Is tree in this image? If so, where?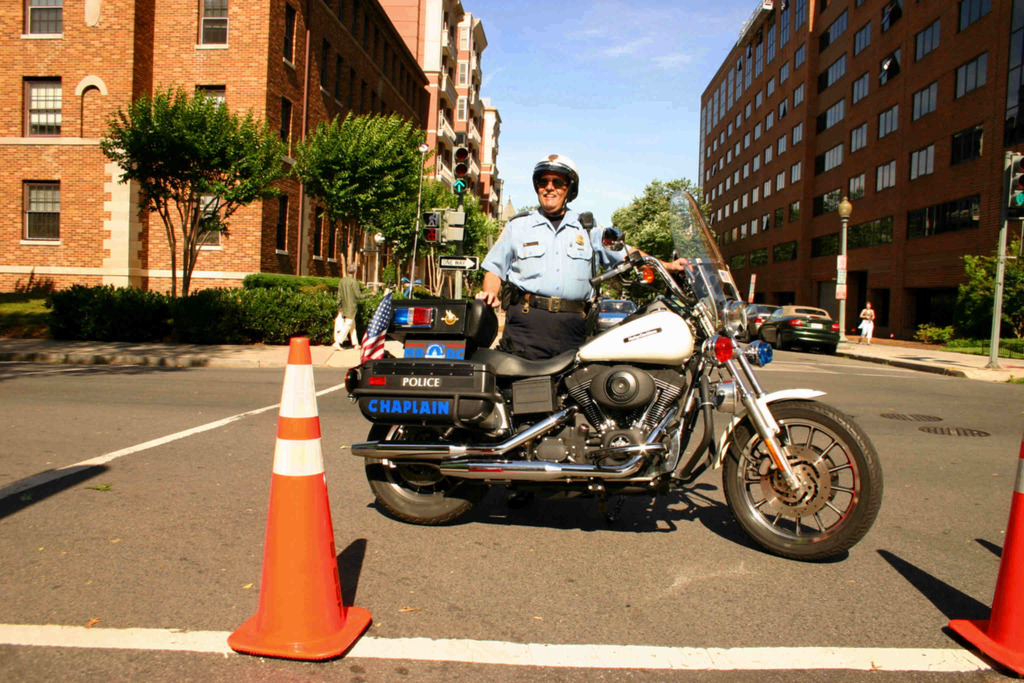
Yes, at bbox=(82, 69, 273, 251).
